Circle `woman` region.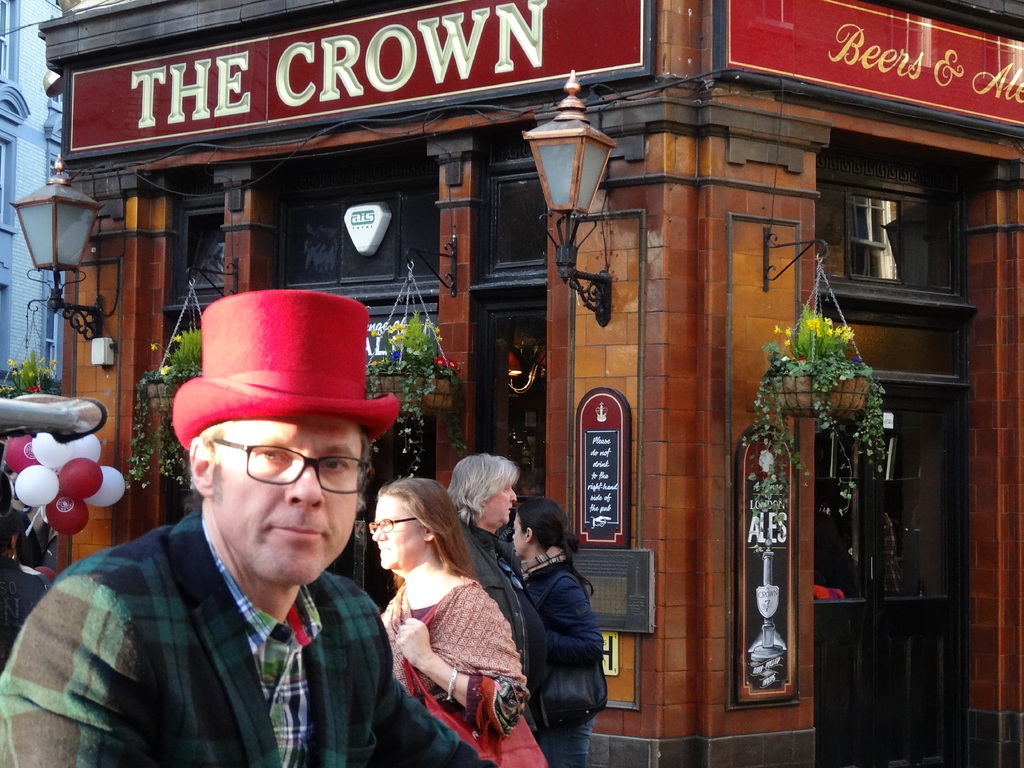
Region: [x1=353, y1=467, x2=537, y2=766].
